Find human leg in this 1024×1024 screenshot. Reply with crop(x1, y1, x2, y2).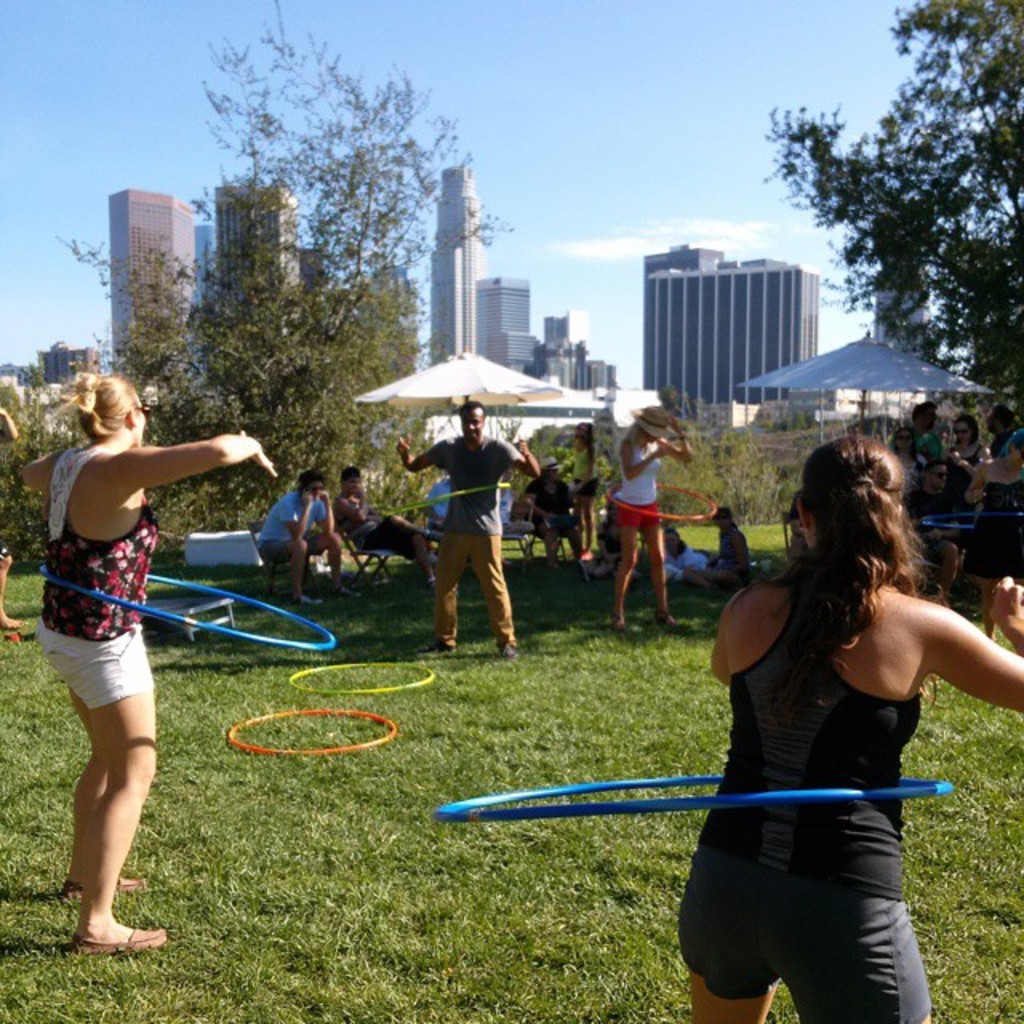
crop(32, 611, 149, 902).
